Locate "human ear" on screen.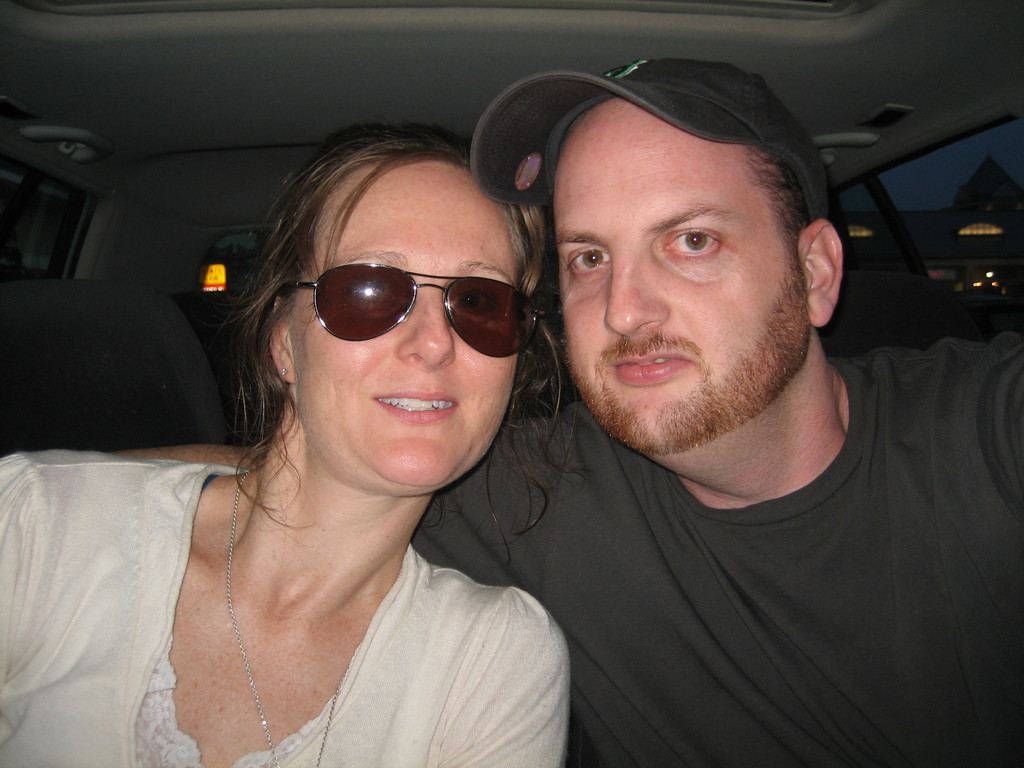
On screen at bbox=[264, 298, 297, 385].
